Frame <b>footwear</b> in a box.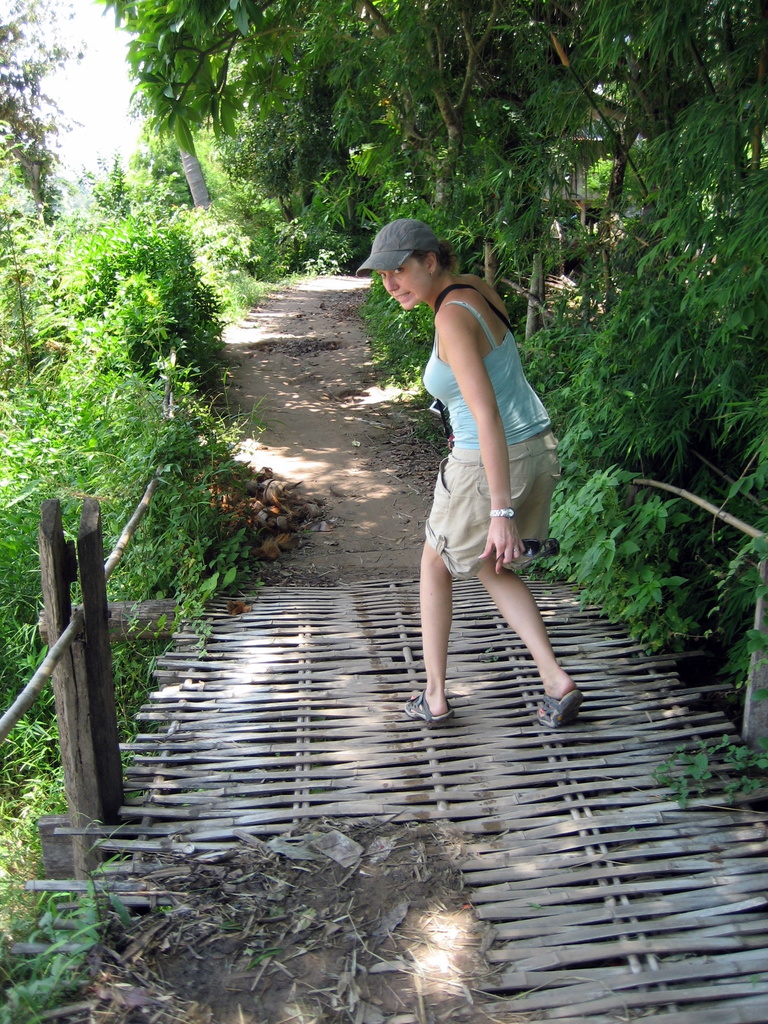
<box>531,688,588,725</box>.
